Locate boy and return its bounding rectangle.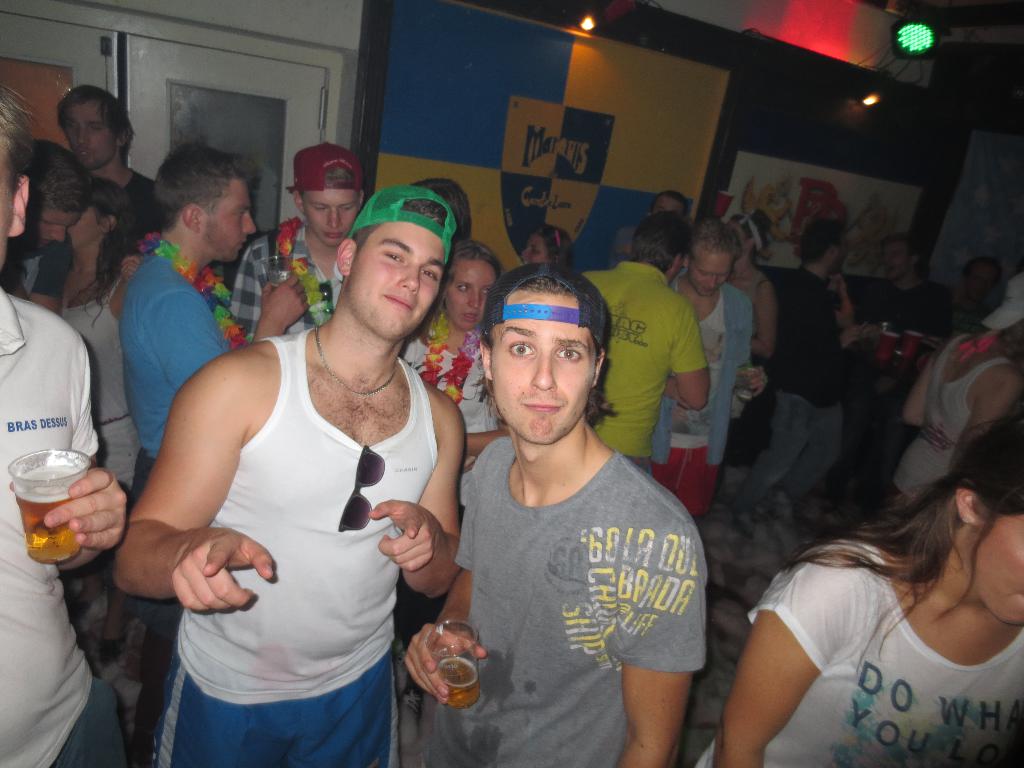
region(230, 143, 364, 344).
